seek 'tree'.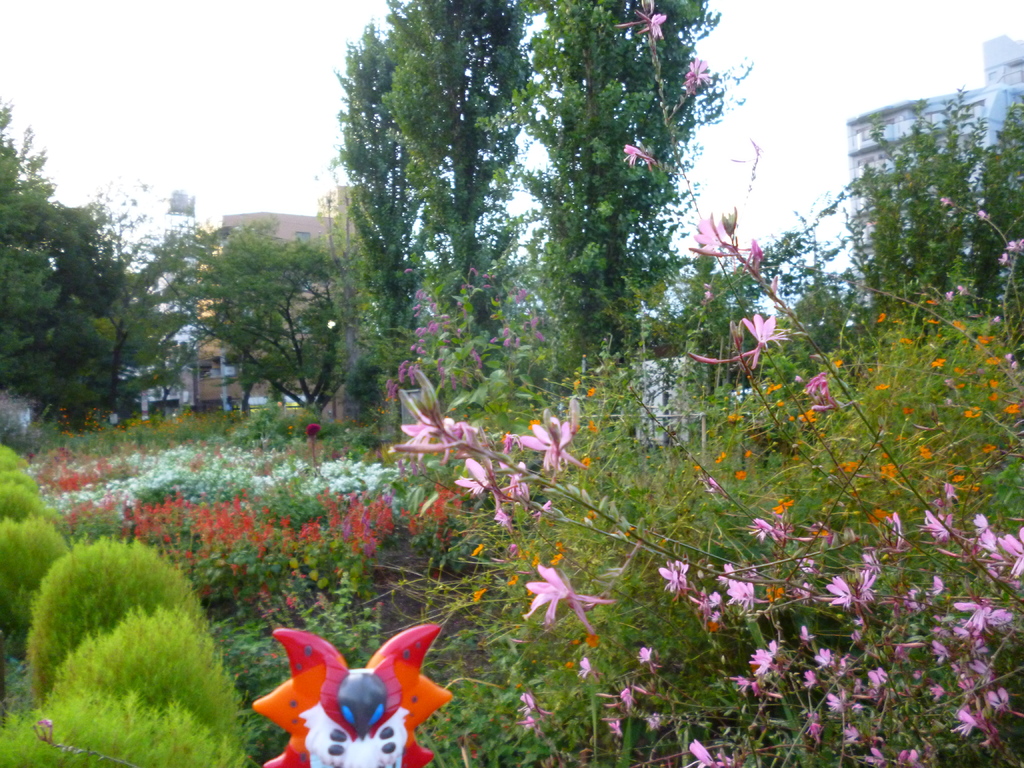
368,0,523,314.
